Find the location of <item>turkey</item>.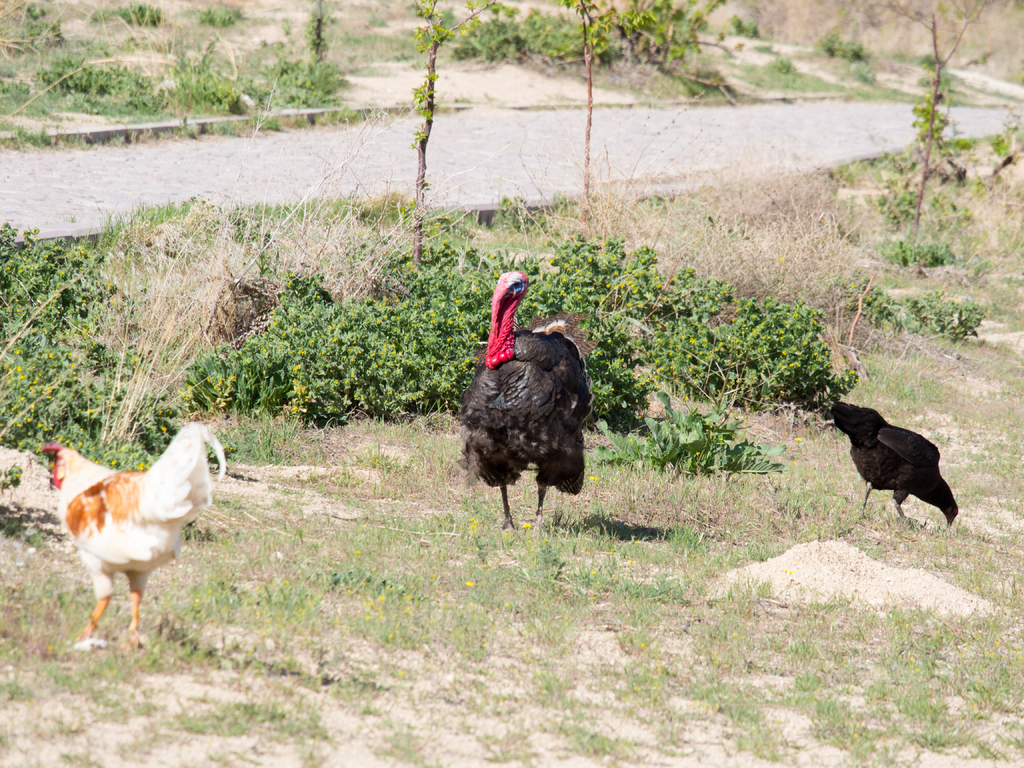
Location: BBox(458, 268, 589, 532).
